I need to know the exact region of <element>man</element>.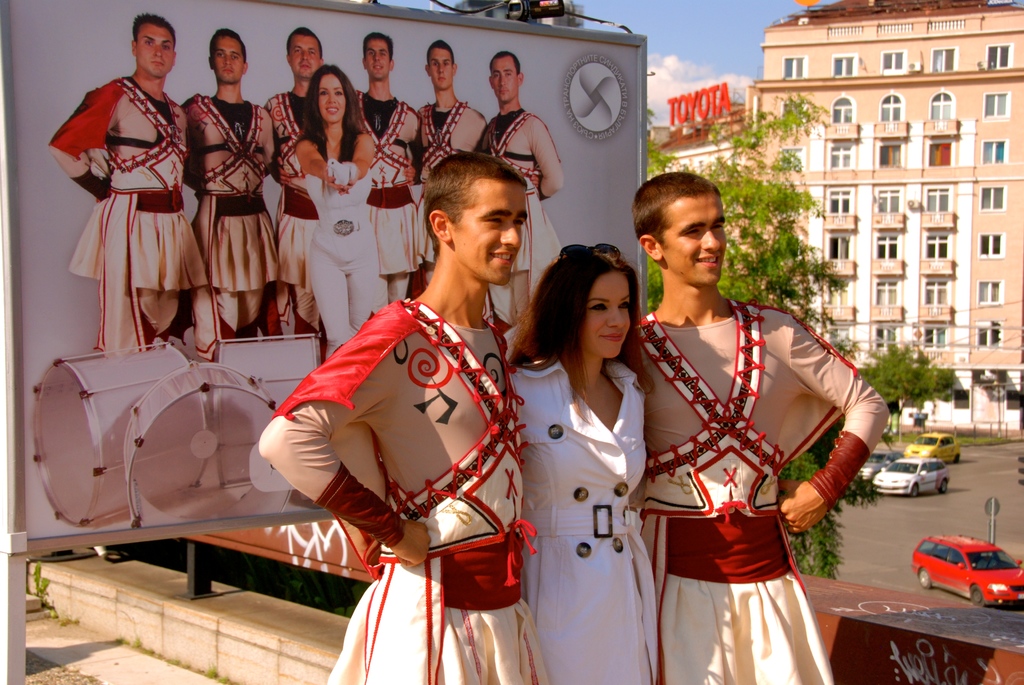
Region: l=51, t=15, r=212, b=354.
